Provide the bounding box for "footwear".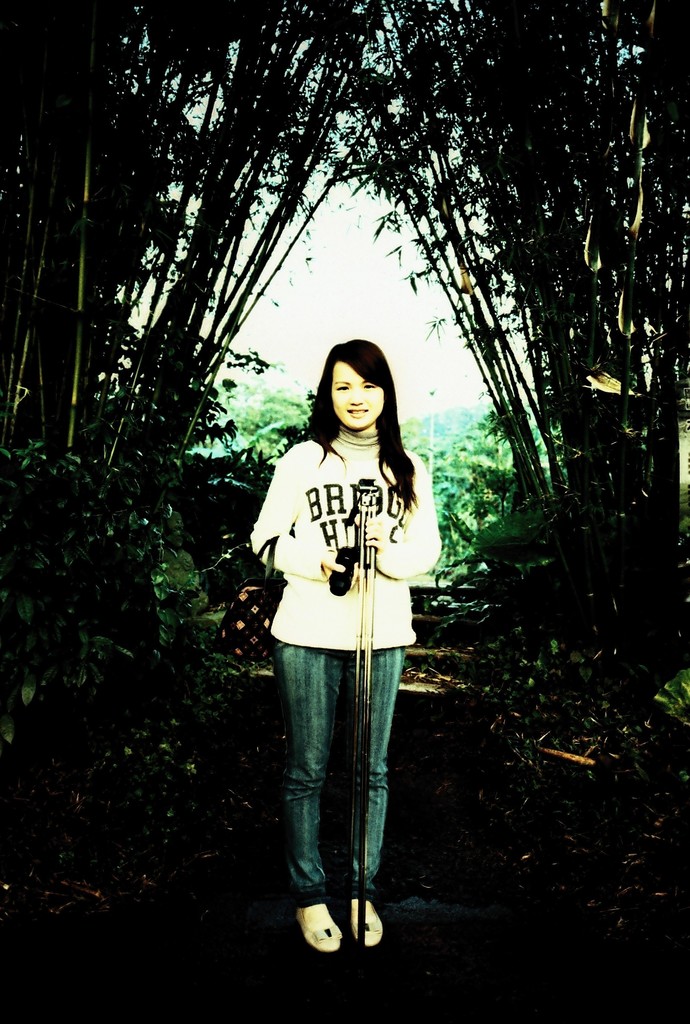
352:895:381:946.
